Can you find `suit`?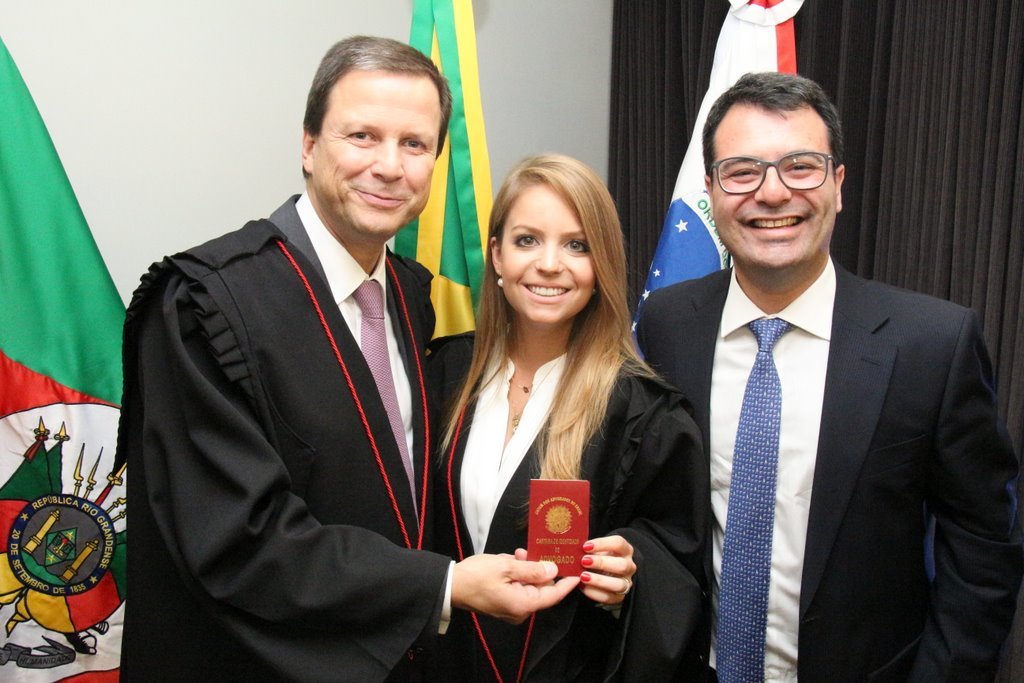
Yes, bounding box: <region>660, 150, 995, 681</region>.
